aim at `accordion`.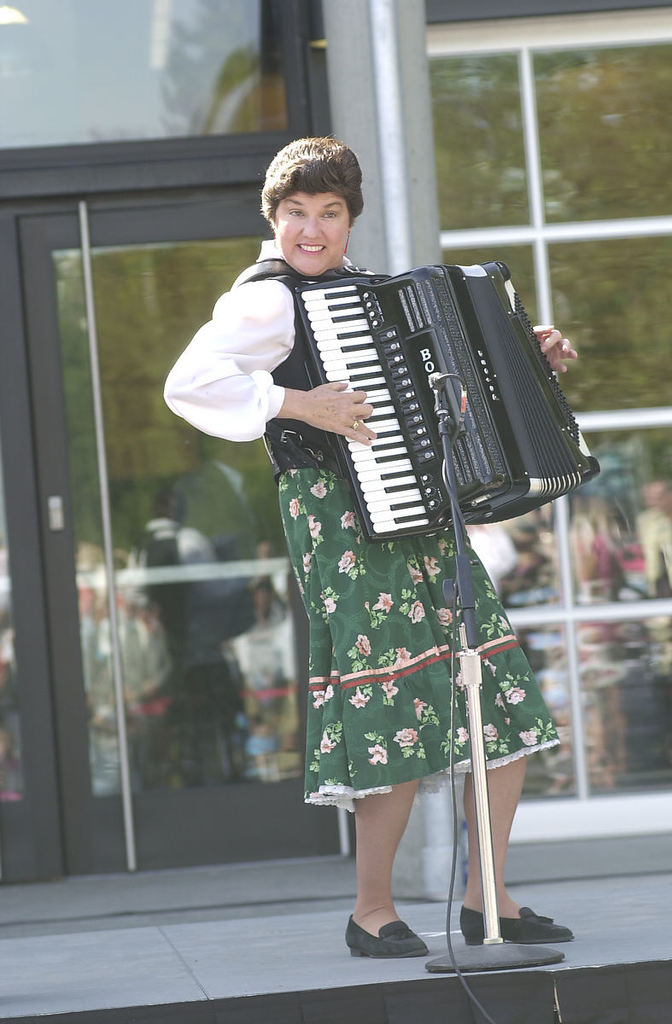
Aimed at detection(272, 252, 588, 553).
